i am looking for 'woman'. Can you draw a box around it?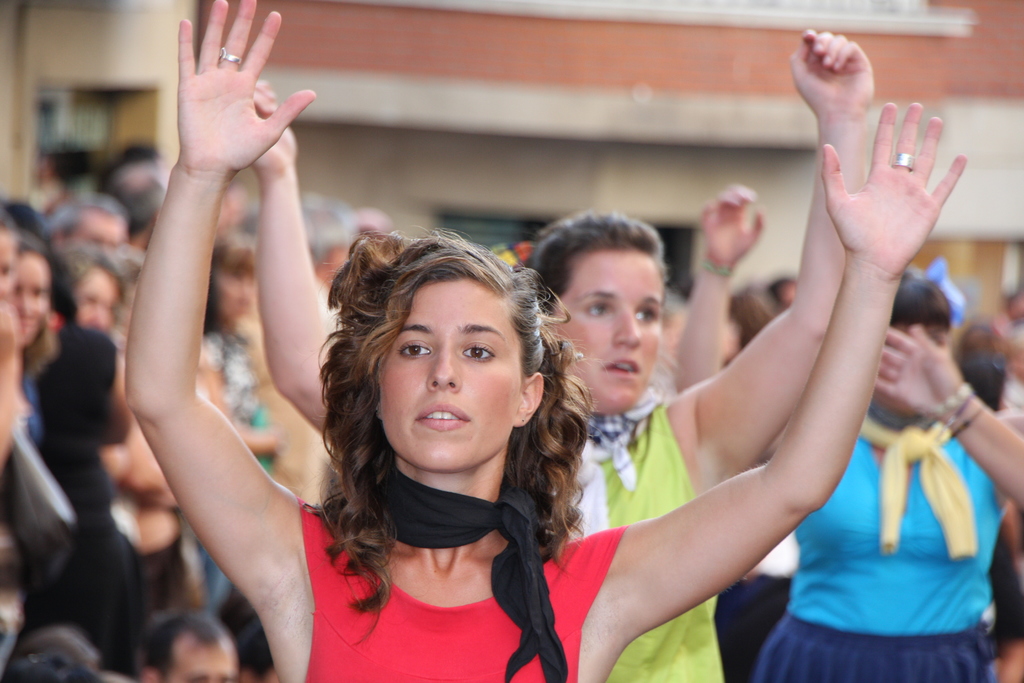
Sure, the bounding box is [666, 181, 1016, 682].
